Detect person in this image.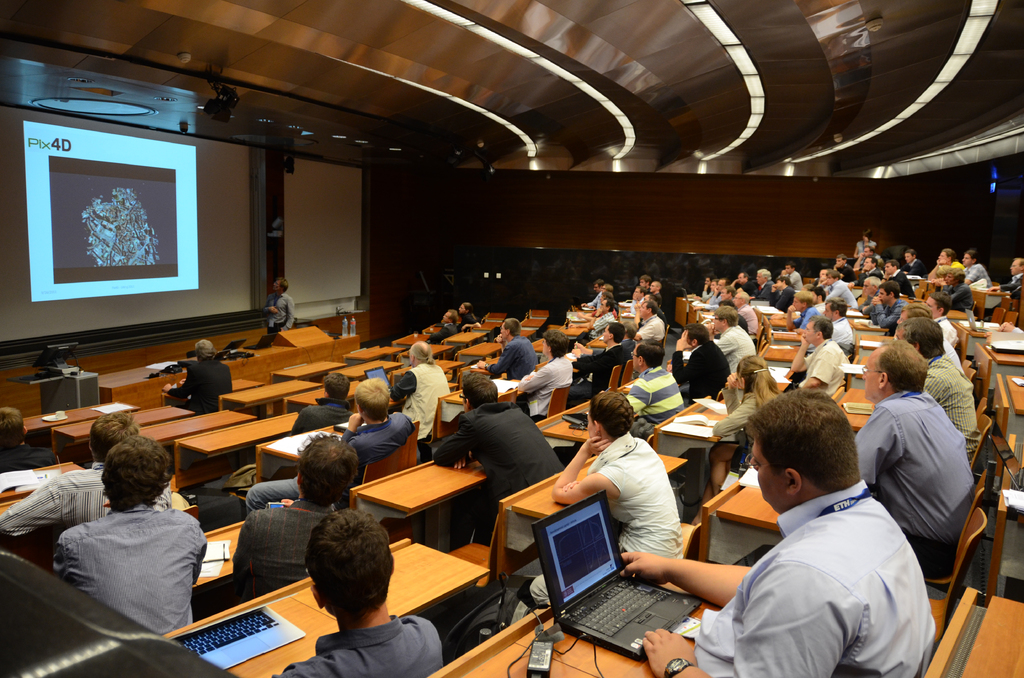
Detection: l=234, t=432, r=362, b=611.
